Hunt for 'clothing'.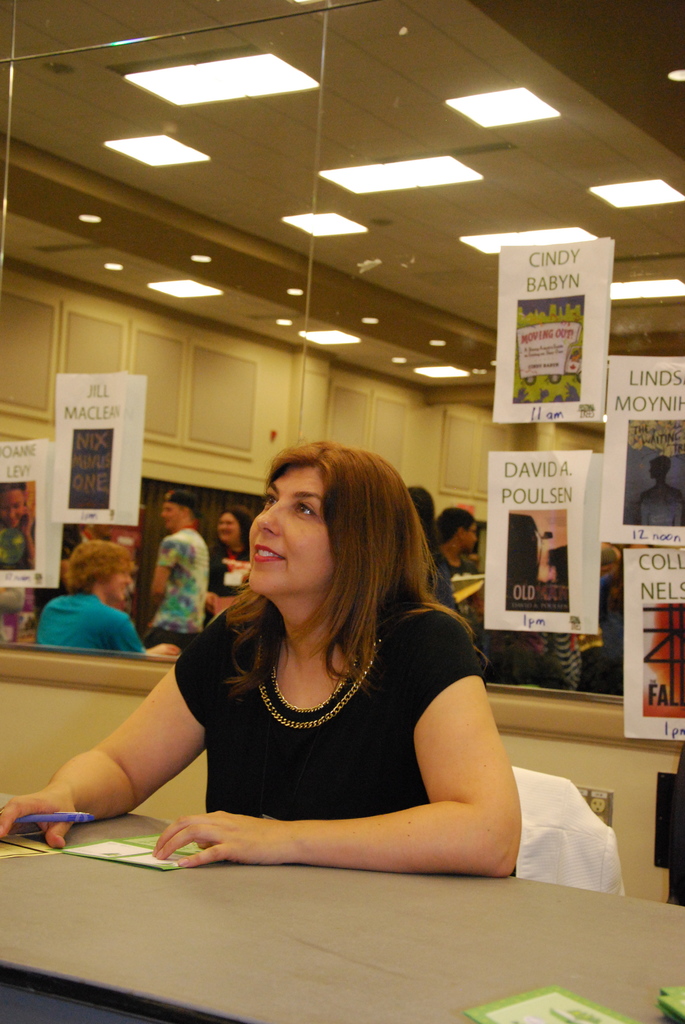
Hunted down at bbox=(149, 519, 214, 650).
